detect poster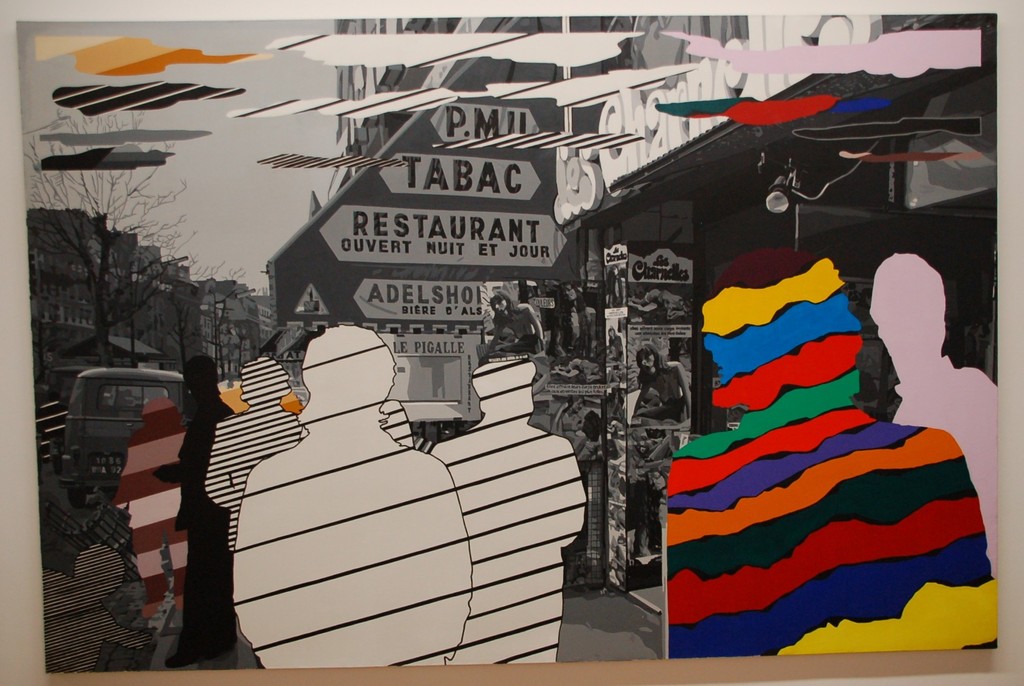
[15,12,996,673]
